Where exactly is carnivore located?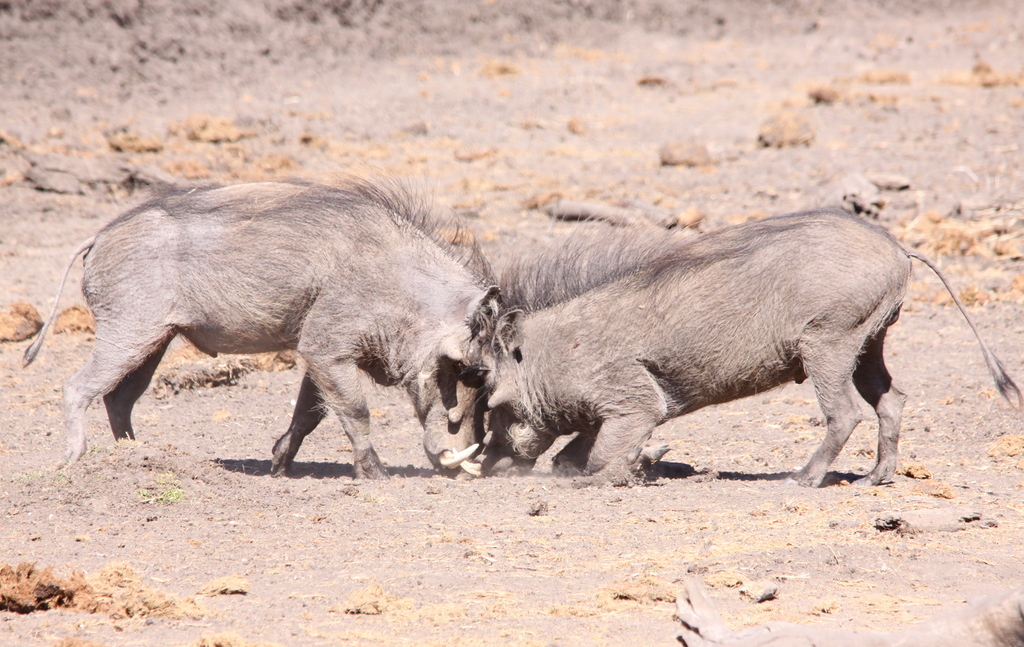
Its bounding box is [left=29, top=163, right=517, bottom=479].
